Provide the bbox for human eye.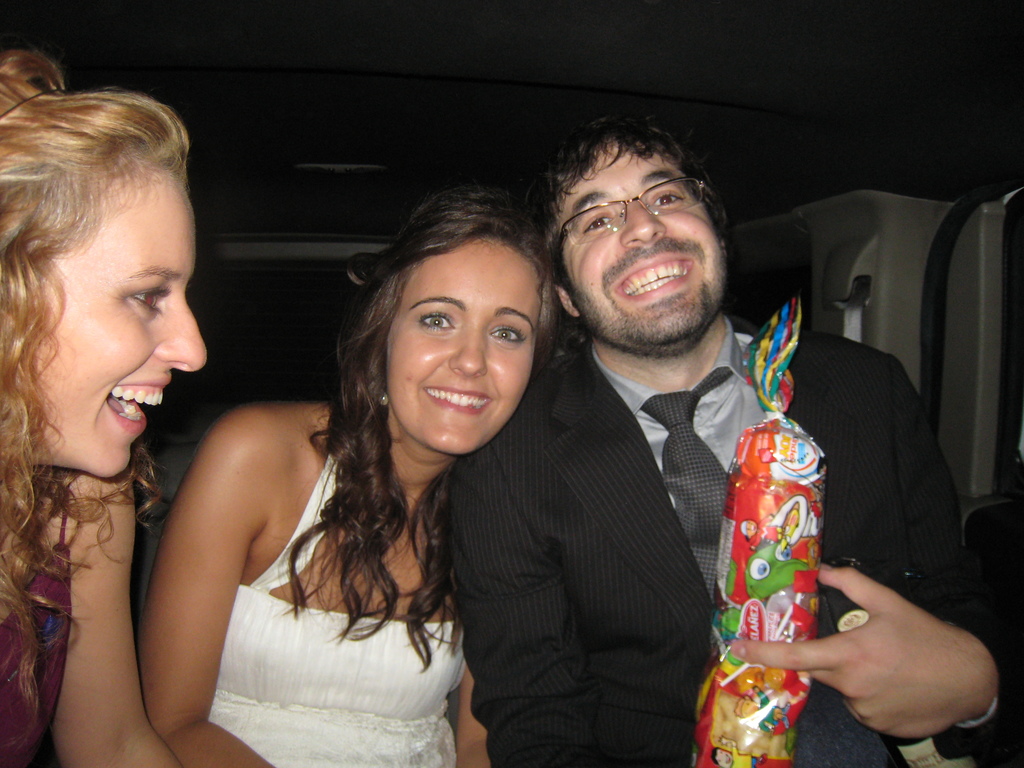
646,192,682,209.
